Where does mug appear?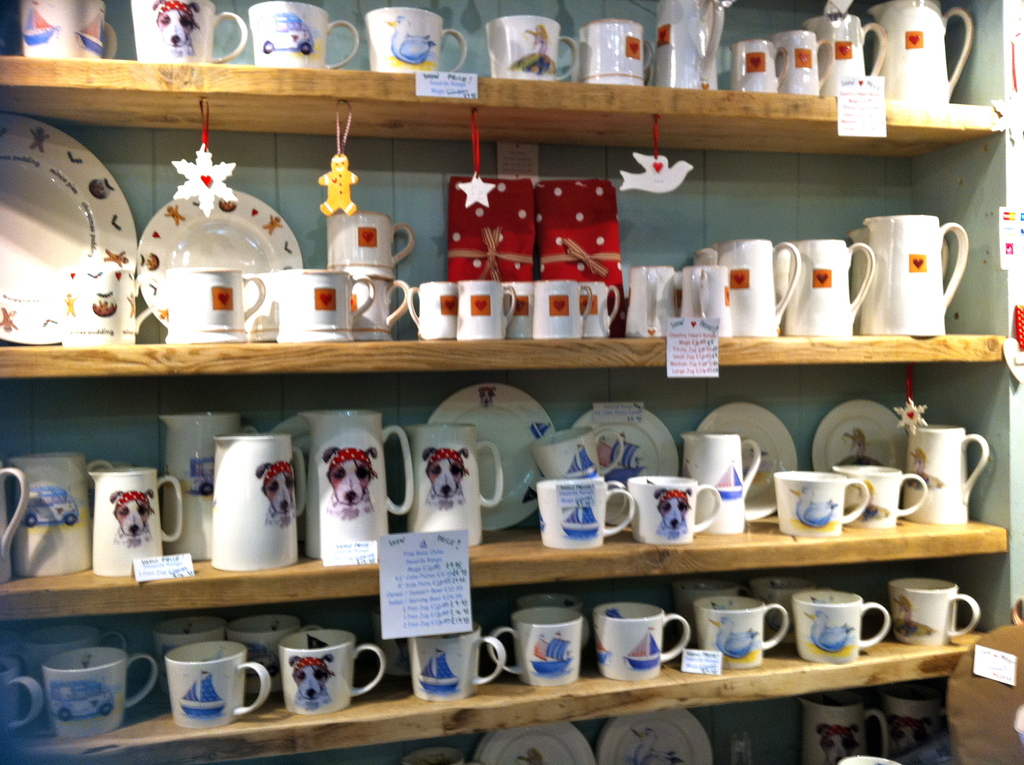
Appears at left=624, top=477, right=722, bottom=543.
